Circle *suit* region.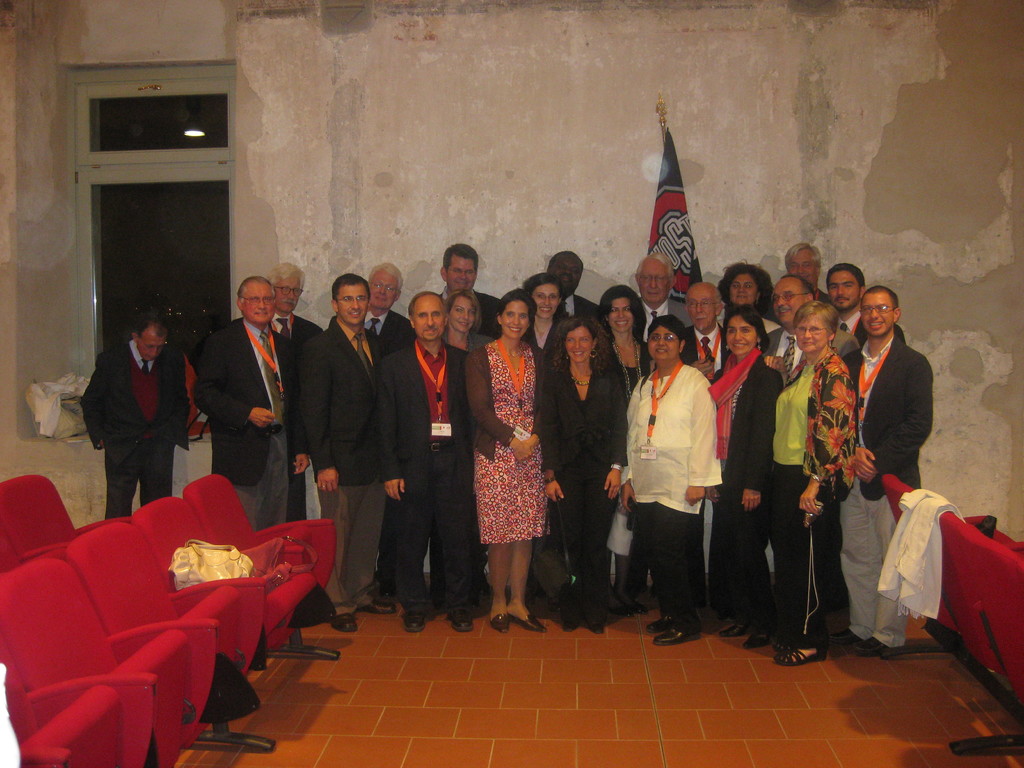
Region: 268,310,324,524.
